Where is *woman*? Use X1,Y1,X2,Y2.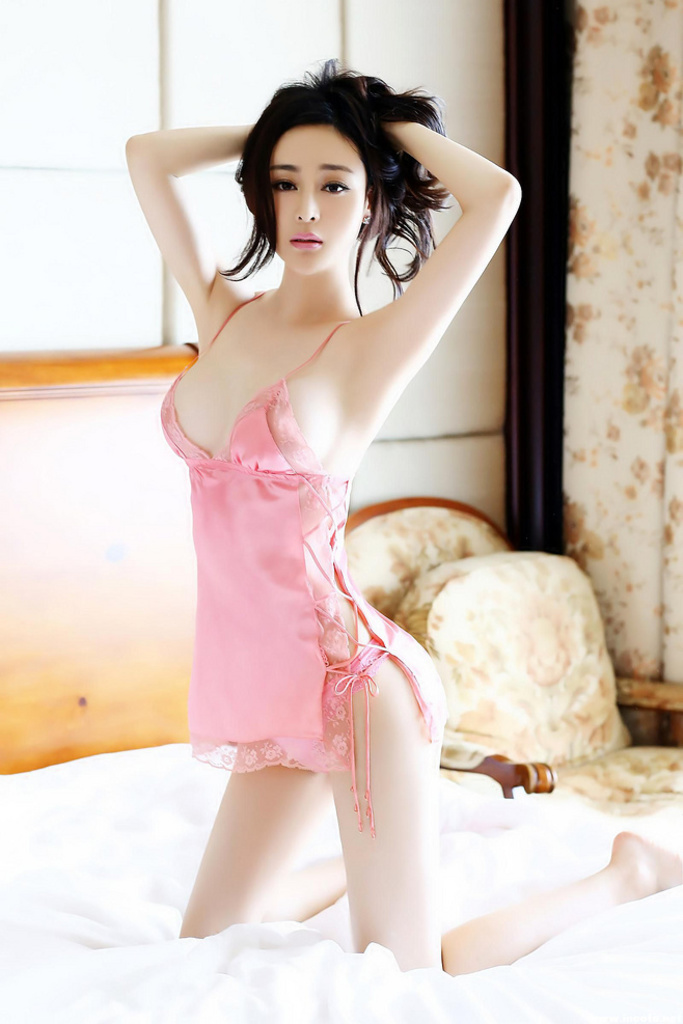
124,49,682,1001.
